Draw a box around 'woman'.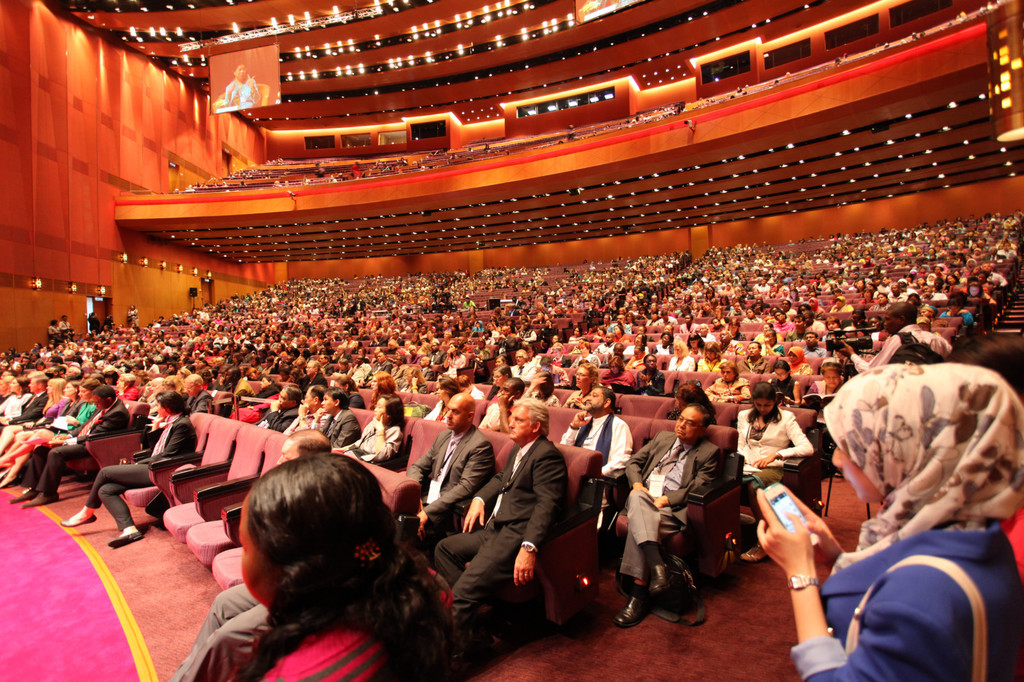
BBox(395, 366, 426, 395).
